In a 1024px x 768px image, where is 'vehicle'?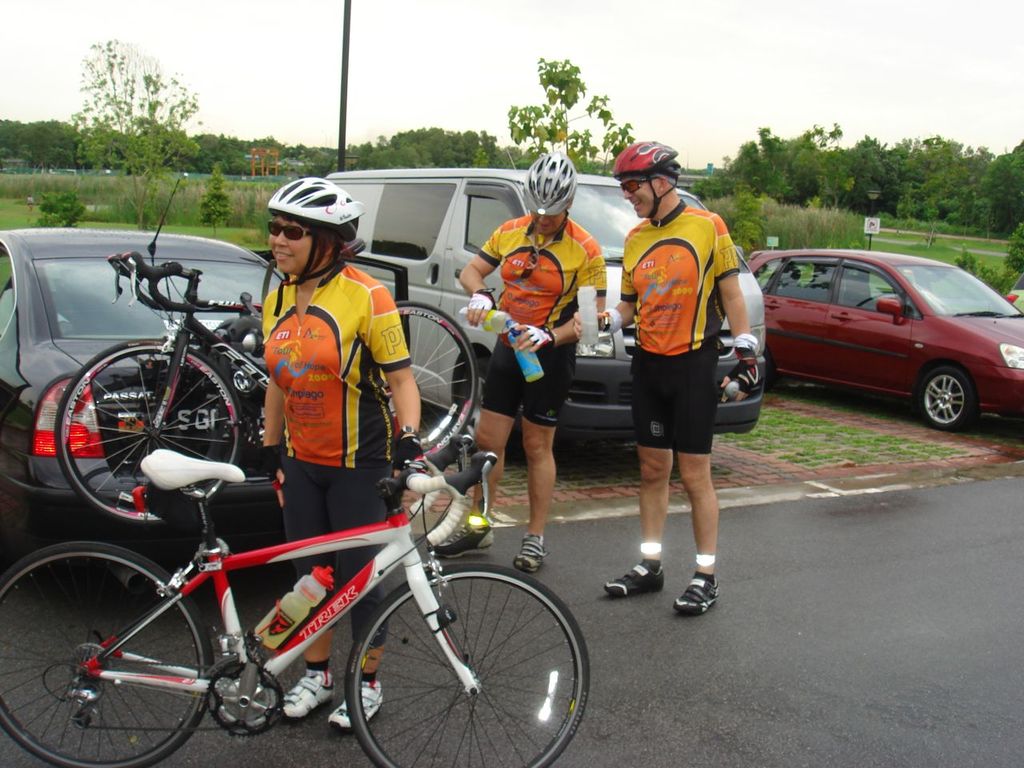
detection(0, 434, 592, 767).
